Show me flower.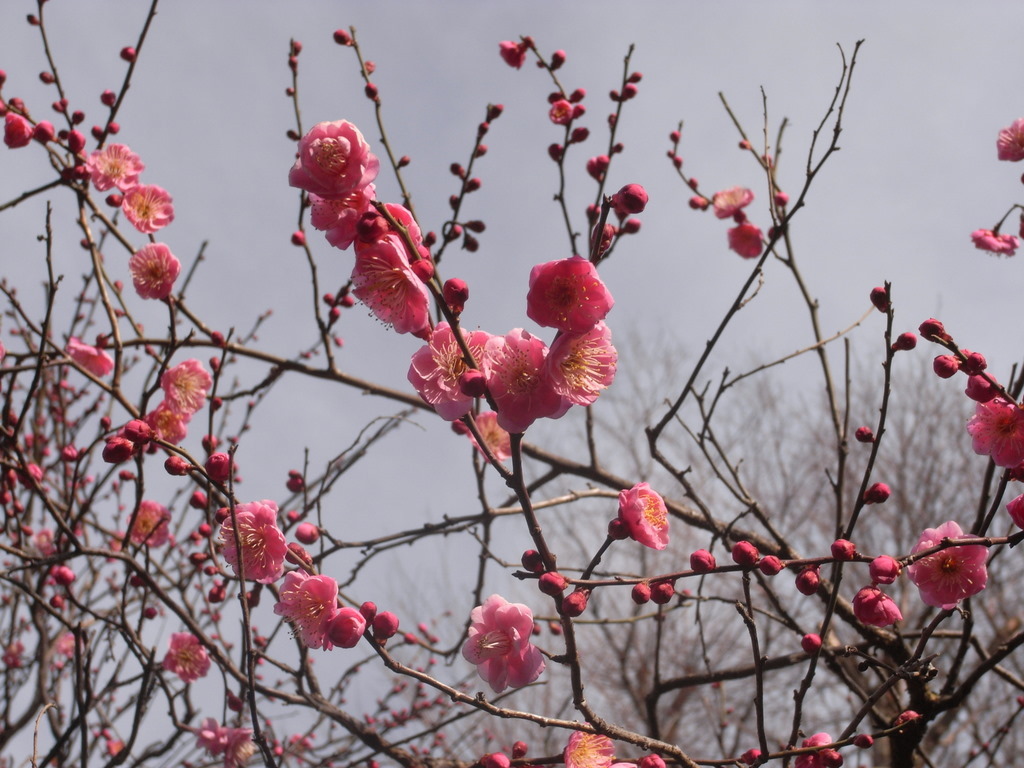
flower is here: 131 243 181 297.
